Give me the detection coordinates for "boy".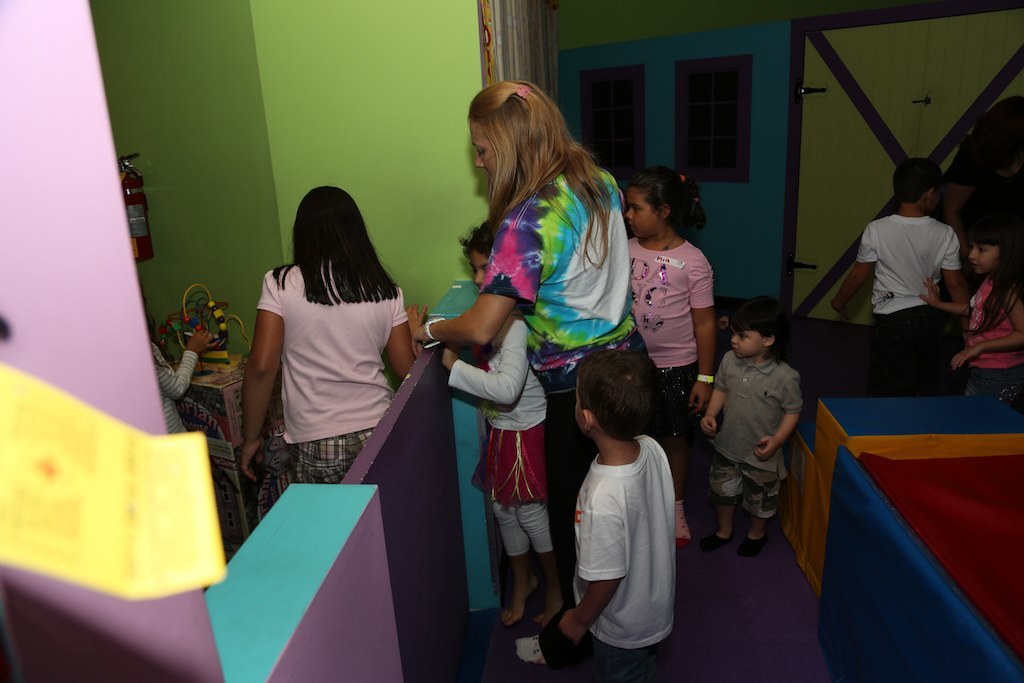
(left=557, top=341, right=683, bottom=682).
